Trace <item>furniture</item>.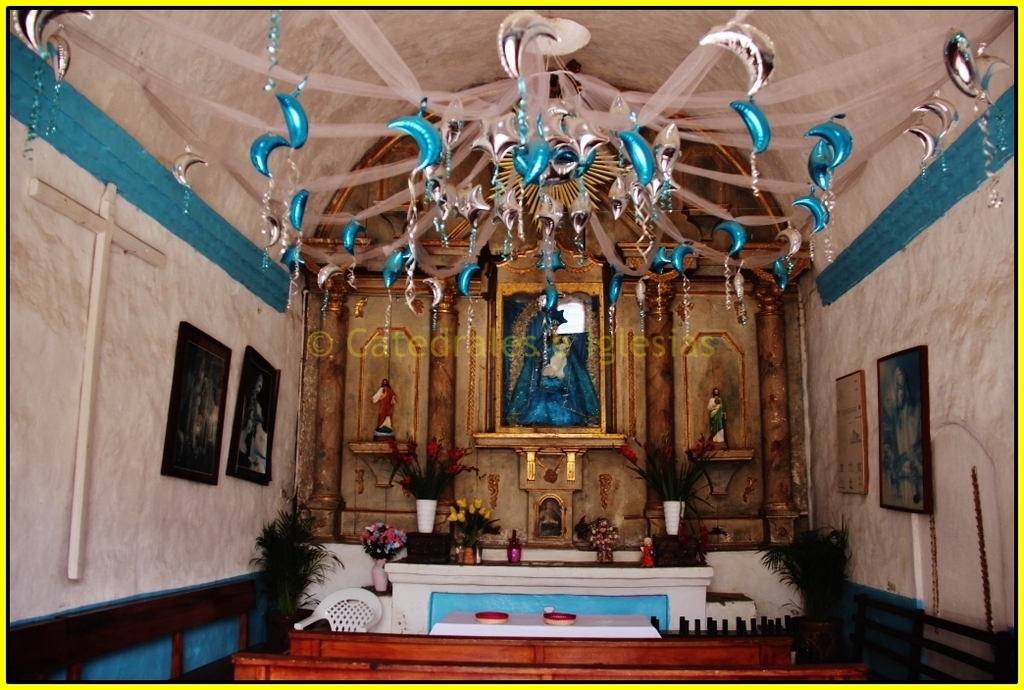
Traced to bbox=(285, 622, 795, 669).
